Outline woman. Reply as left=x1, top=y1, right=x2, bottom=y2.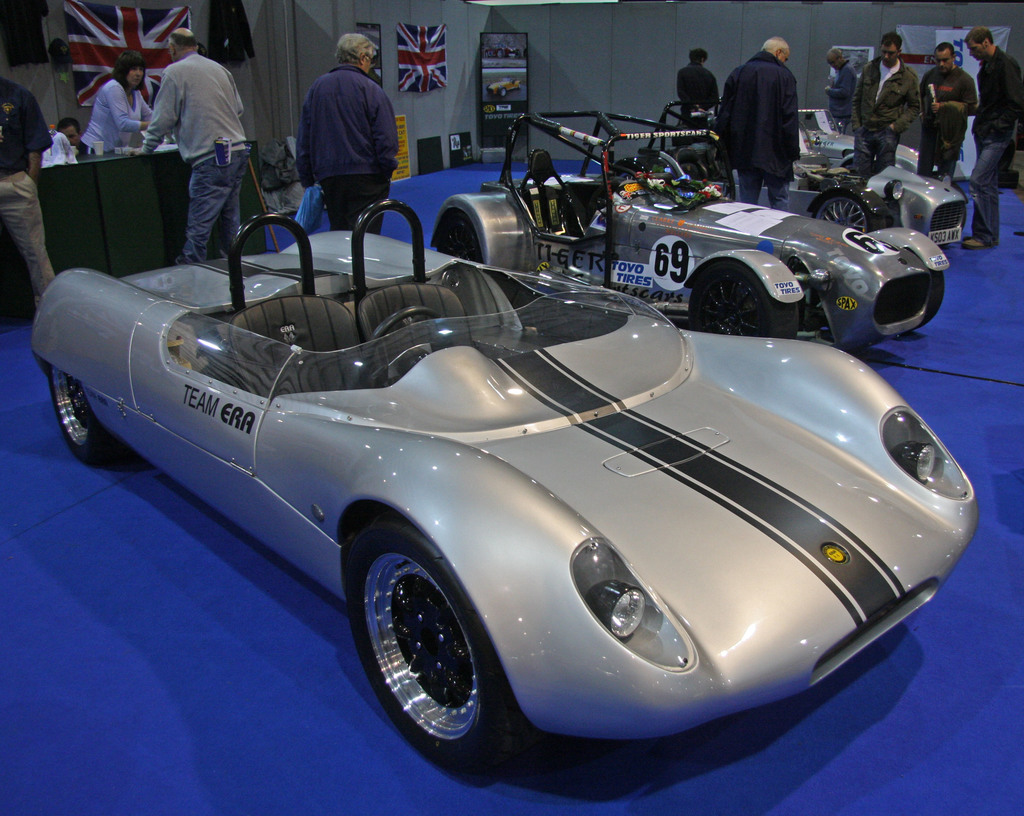
left=72, top=49, right=151, bottom=158.
